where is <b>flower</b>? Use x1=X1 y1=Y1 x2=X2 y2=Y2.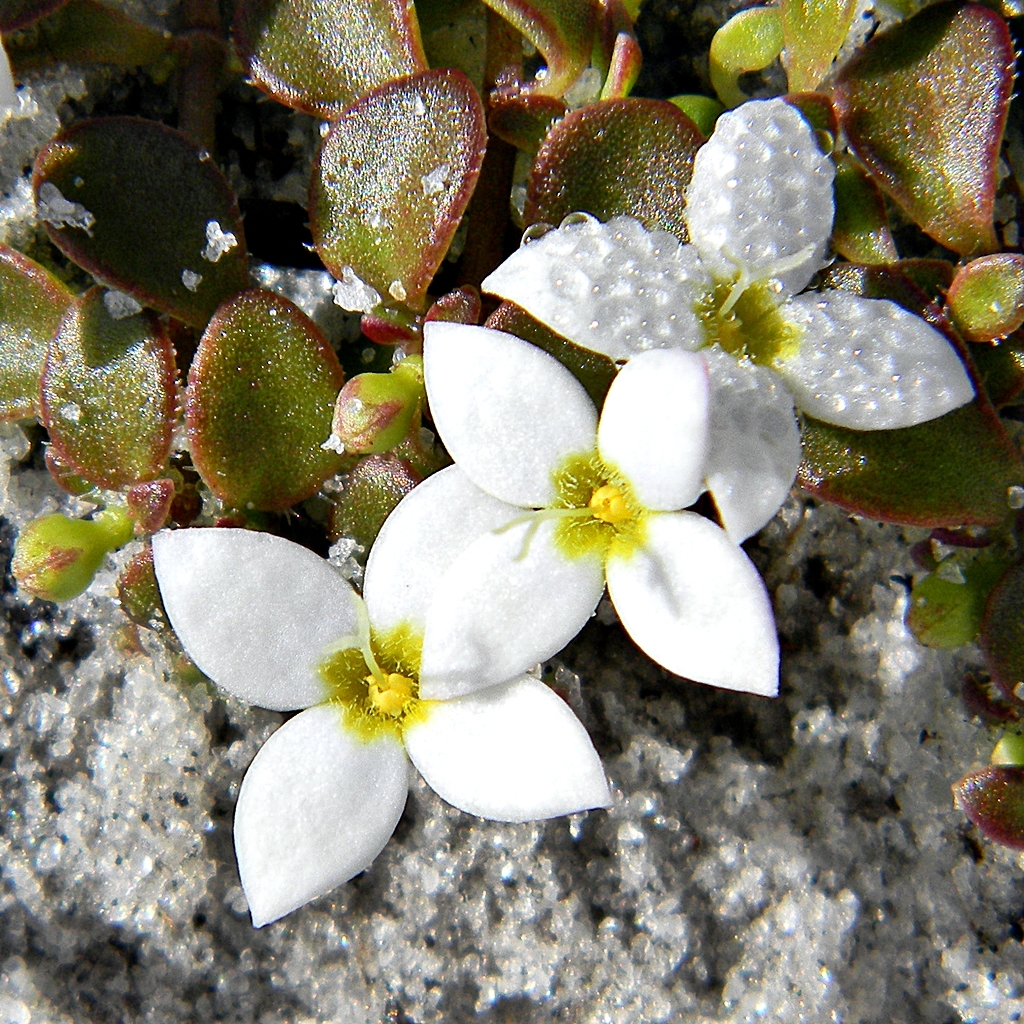
x1=148 y1=458 x2=610 y2=929.
